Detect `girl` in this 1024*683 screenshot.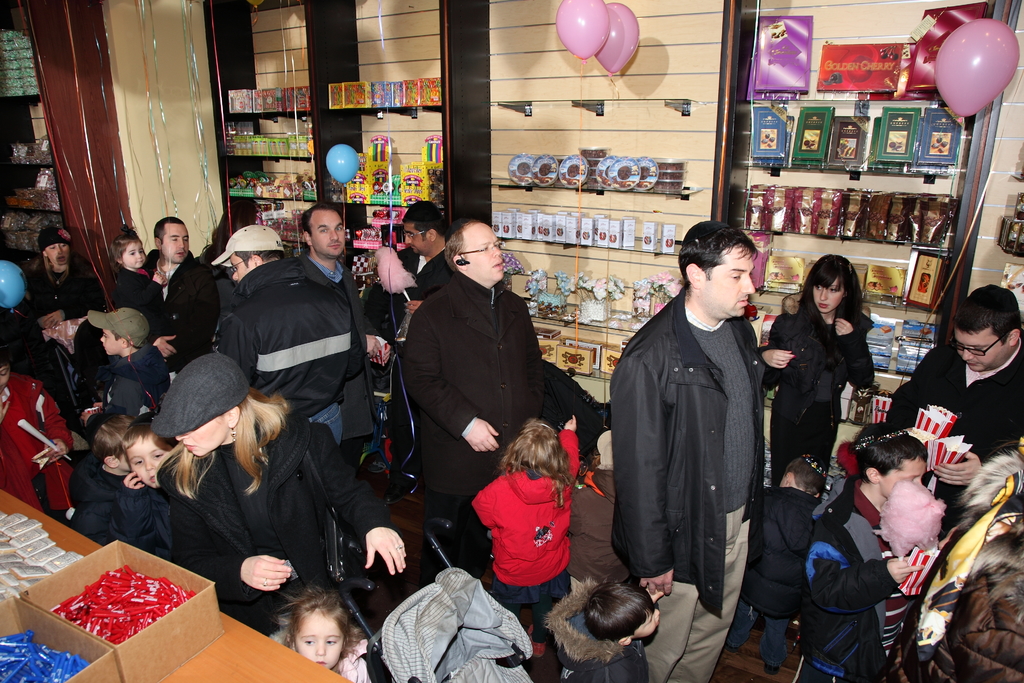
Detection: 471, 417, 580, 660.
